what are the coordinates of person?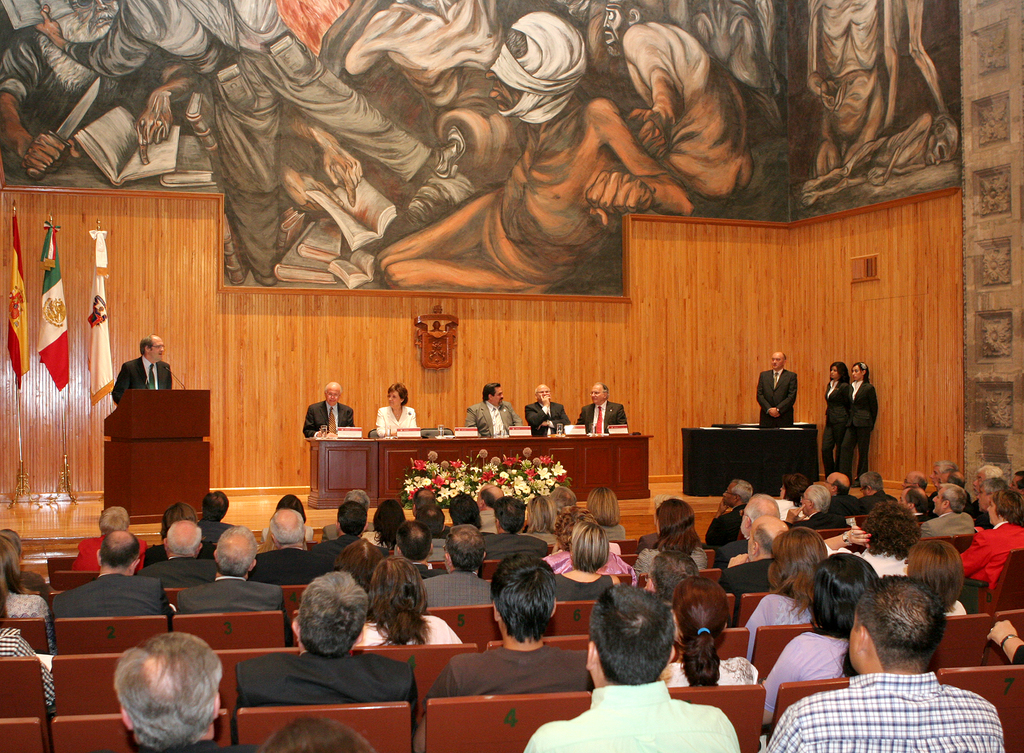
box(820, 360, 853, 476).
